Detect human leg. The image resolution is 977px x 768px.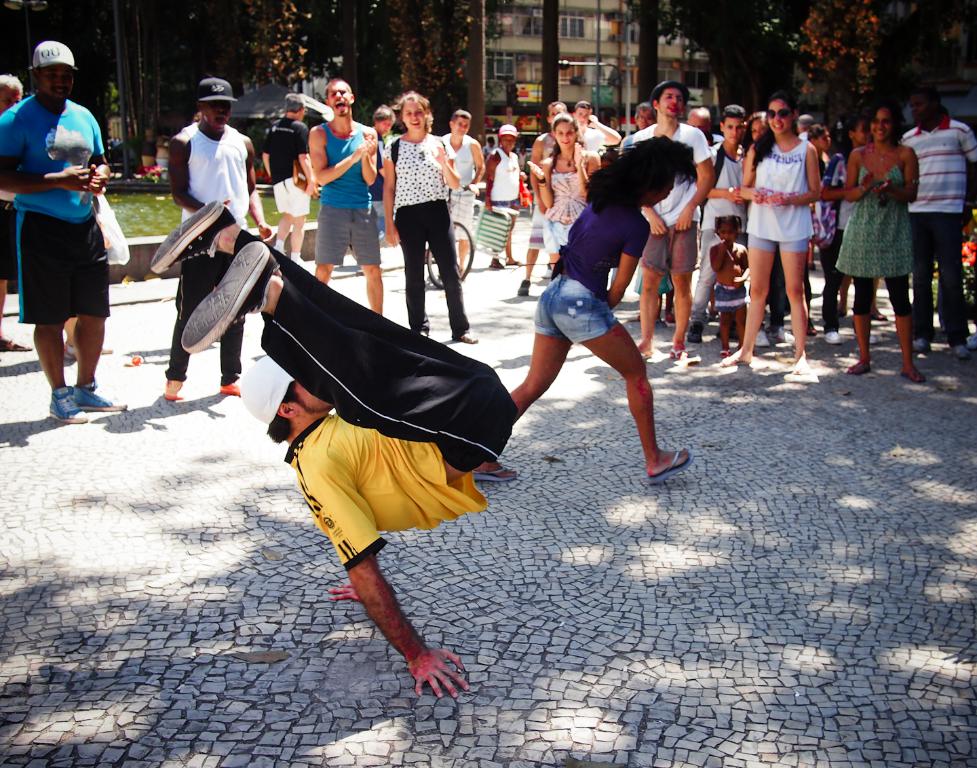
[273, 217, 284, 242].
